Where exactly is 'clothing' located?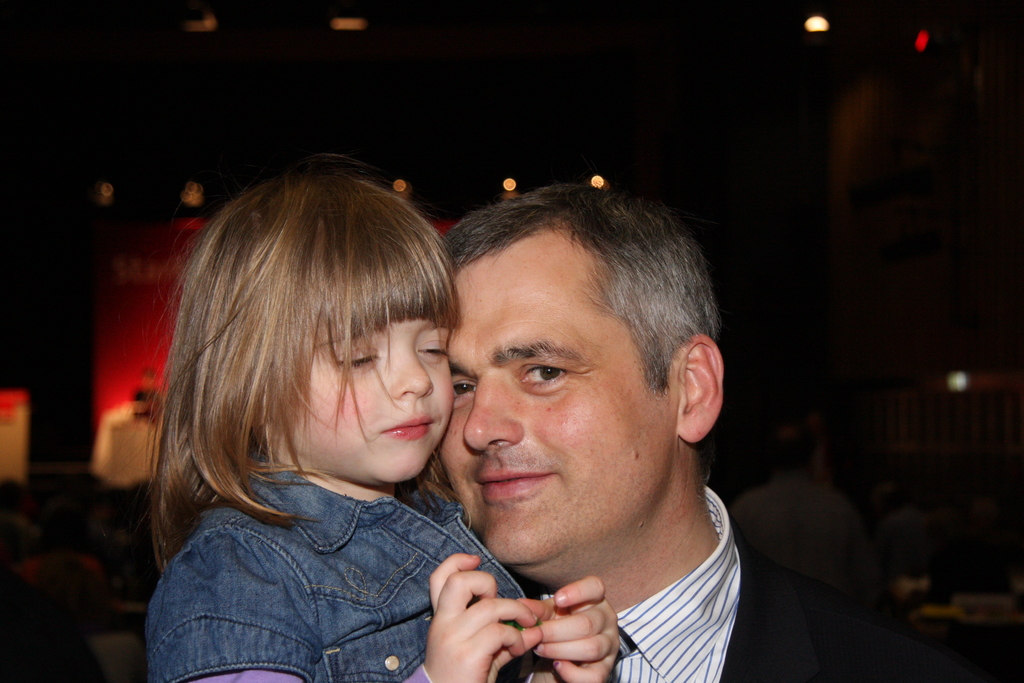
Its bounding box is {"left": 134, "top": 402, "right": 587, "bottom": 682}.
